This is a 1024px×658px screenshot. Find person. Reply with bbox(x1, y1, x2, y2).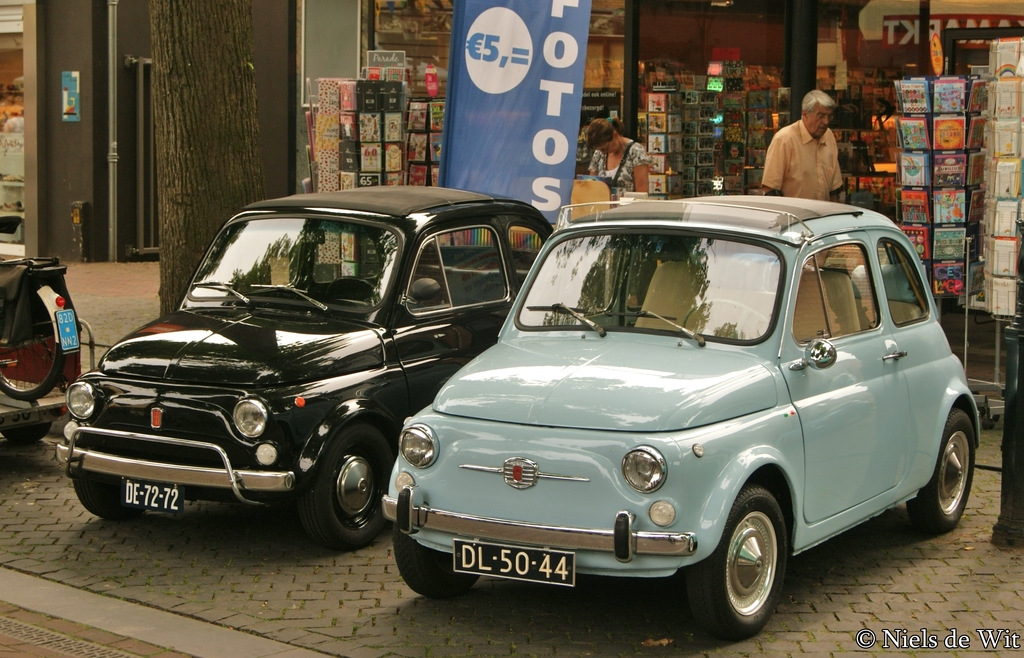
bbox(759, 85, 847, 202).
